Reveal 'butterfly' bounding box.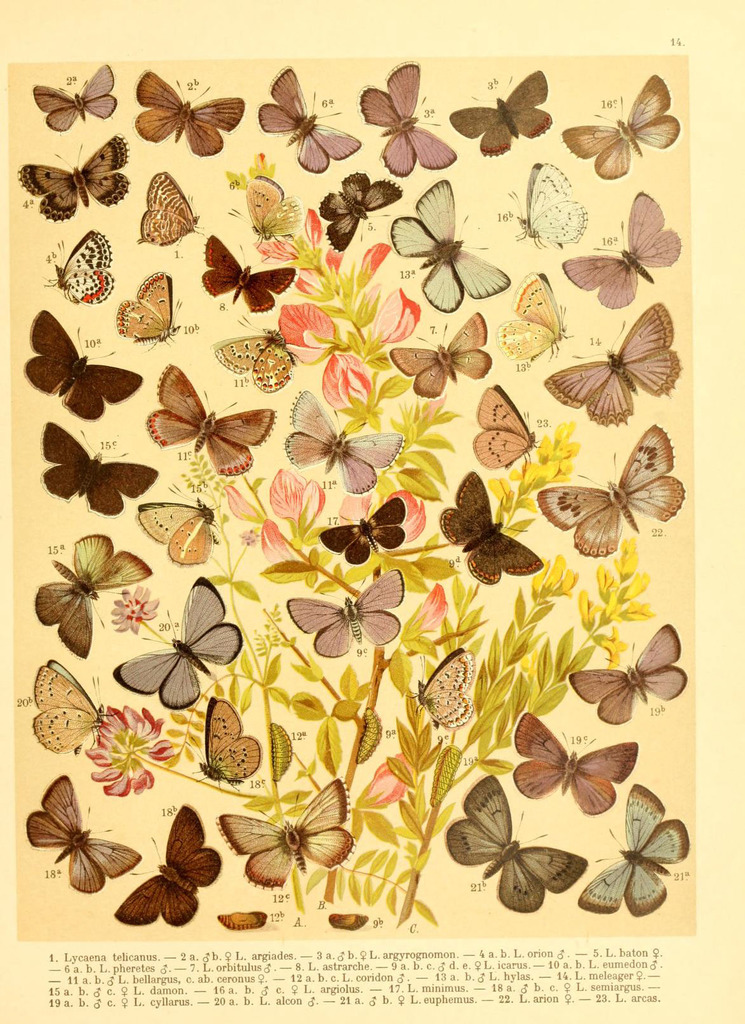
Revealed: Rect(251, 173, 286, 225).
